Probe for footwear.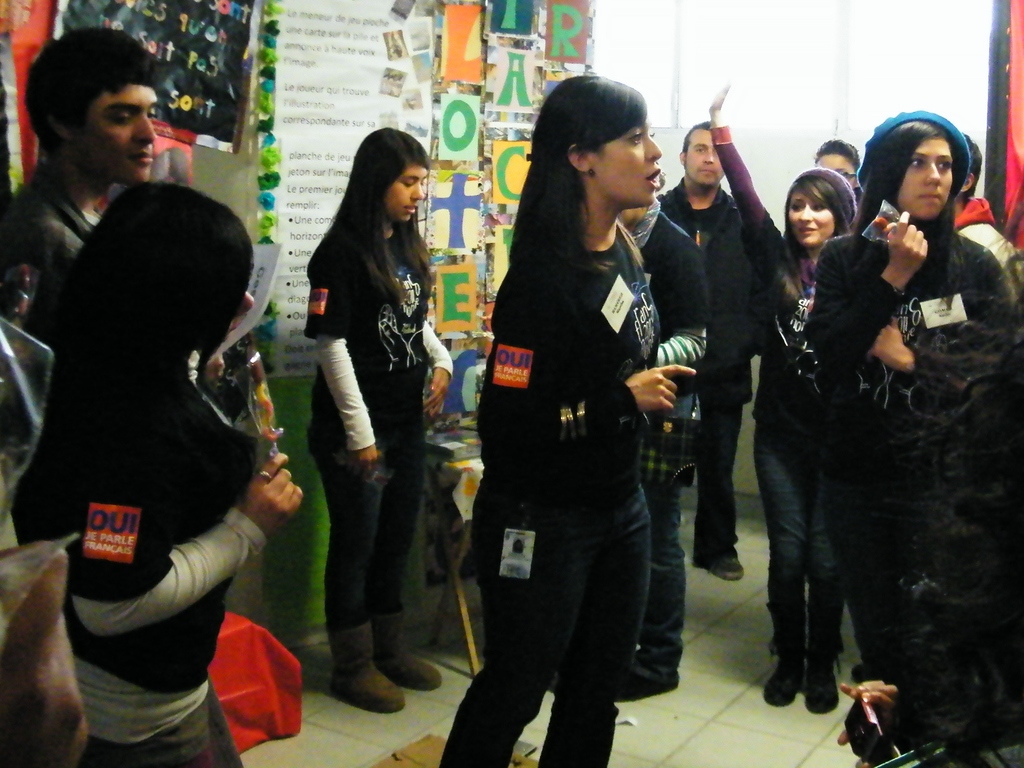
Probe result: <region>369, 611, 449, 689</region>.
